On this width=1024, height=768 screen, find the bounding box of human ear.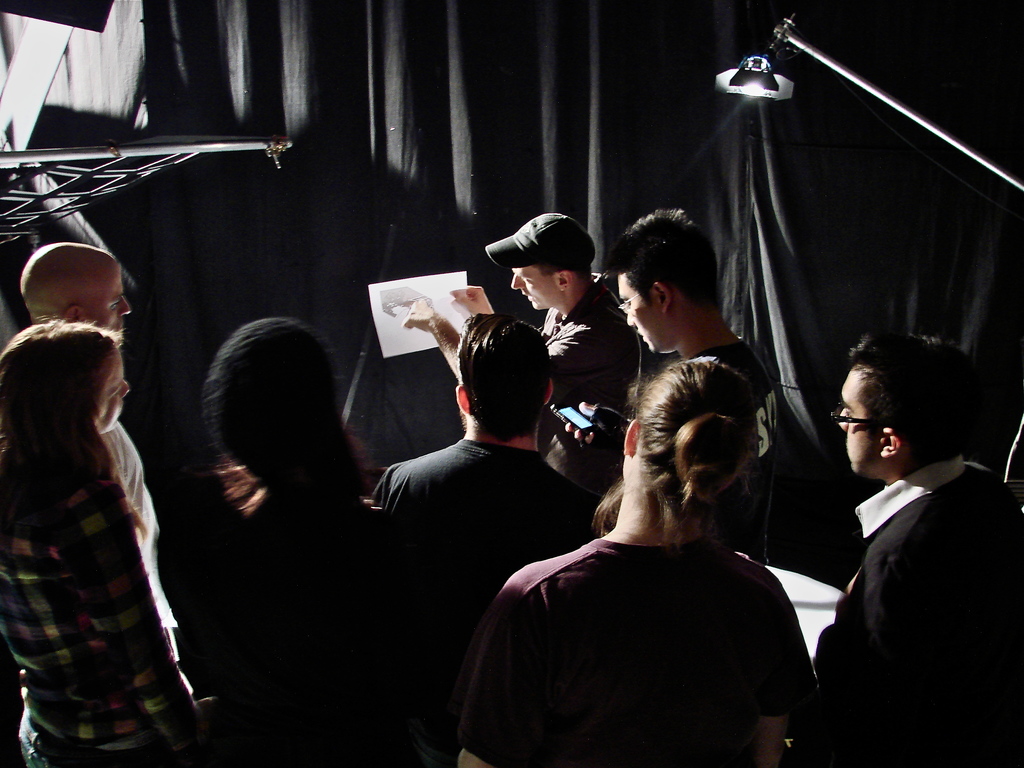
Bounding box: bbox=[65, 299, 82, 323].
